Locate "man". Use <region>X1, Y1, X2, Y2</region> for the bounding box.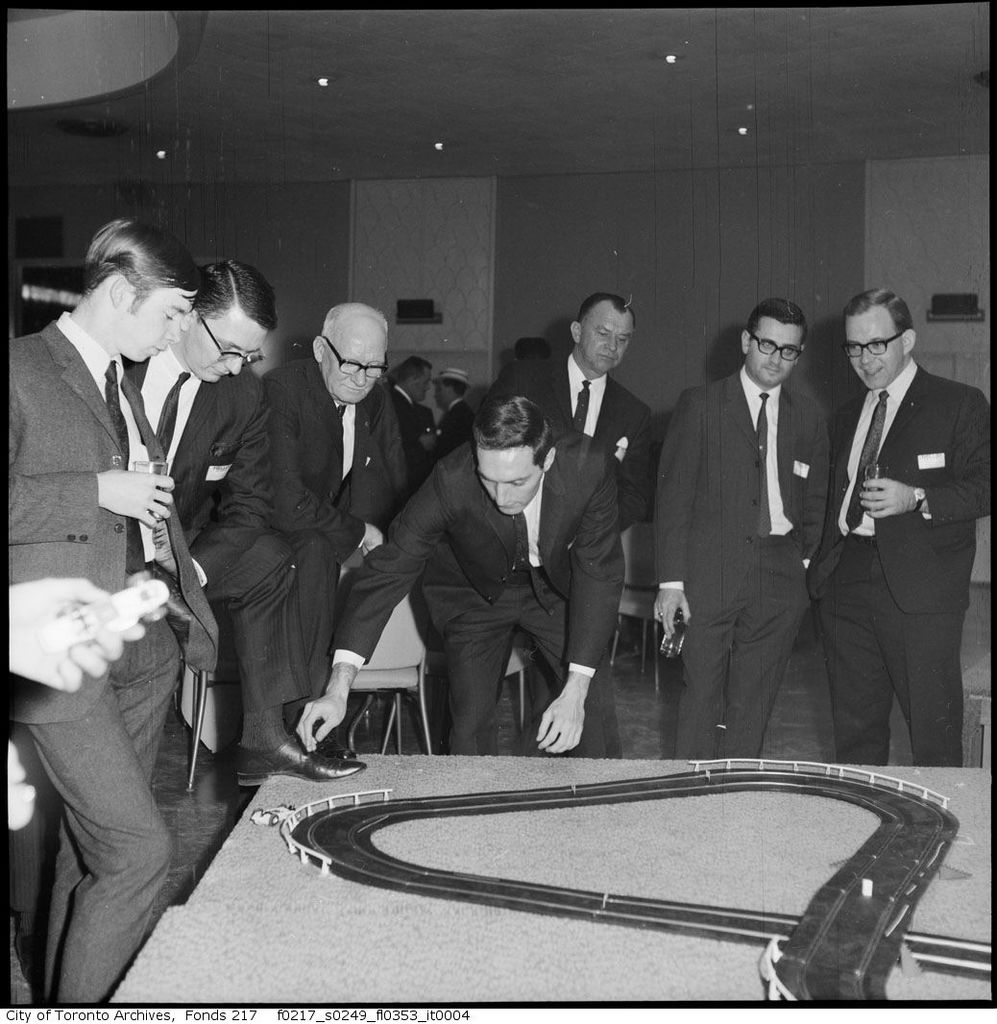
<region>487, 292, 657, 527</region>.
